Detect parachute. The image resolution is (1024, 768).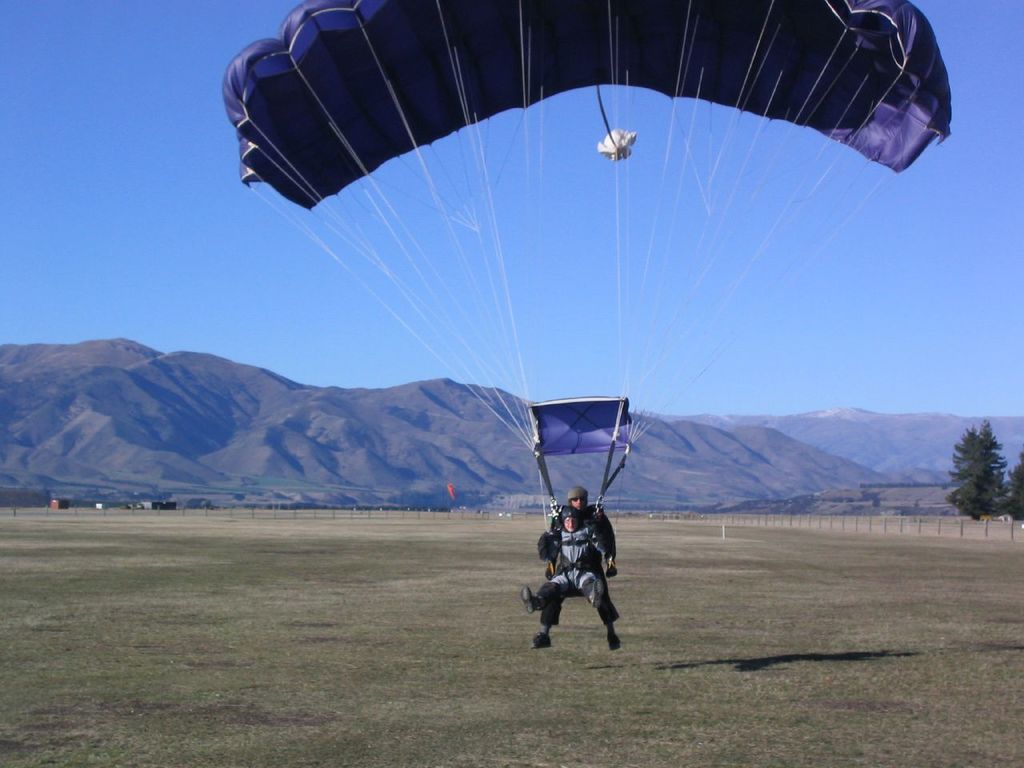
x1=244, y1=0, x2=946, y2=183.
